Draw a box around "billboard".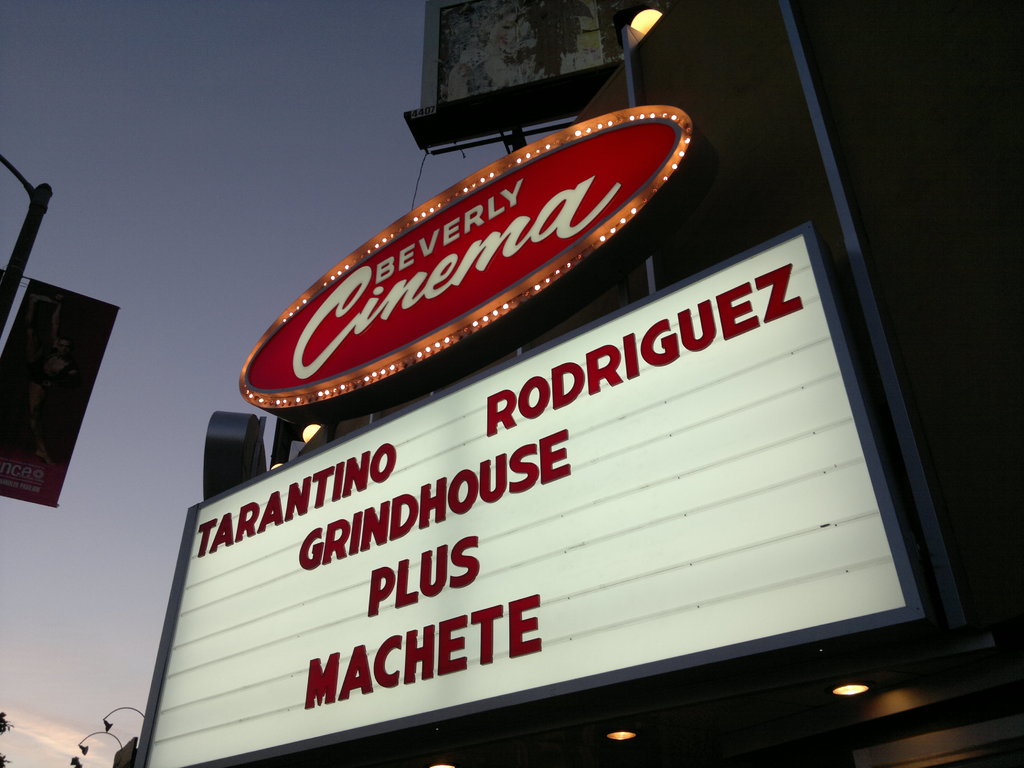
x1=145 y1=241 x2=905 y2=767.
